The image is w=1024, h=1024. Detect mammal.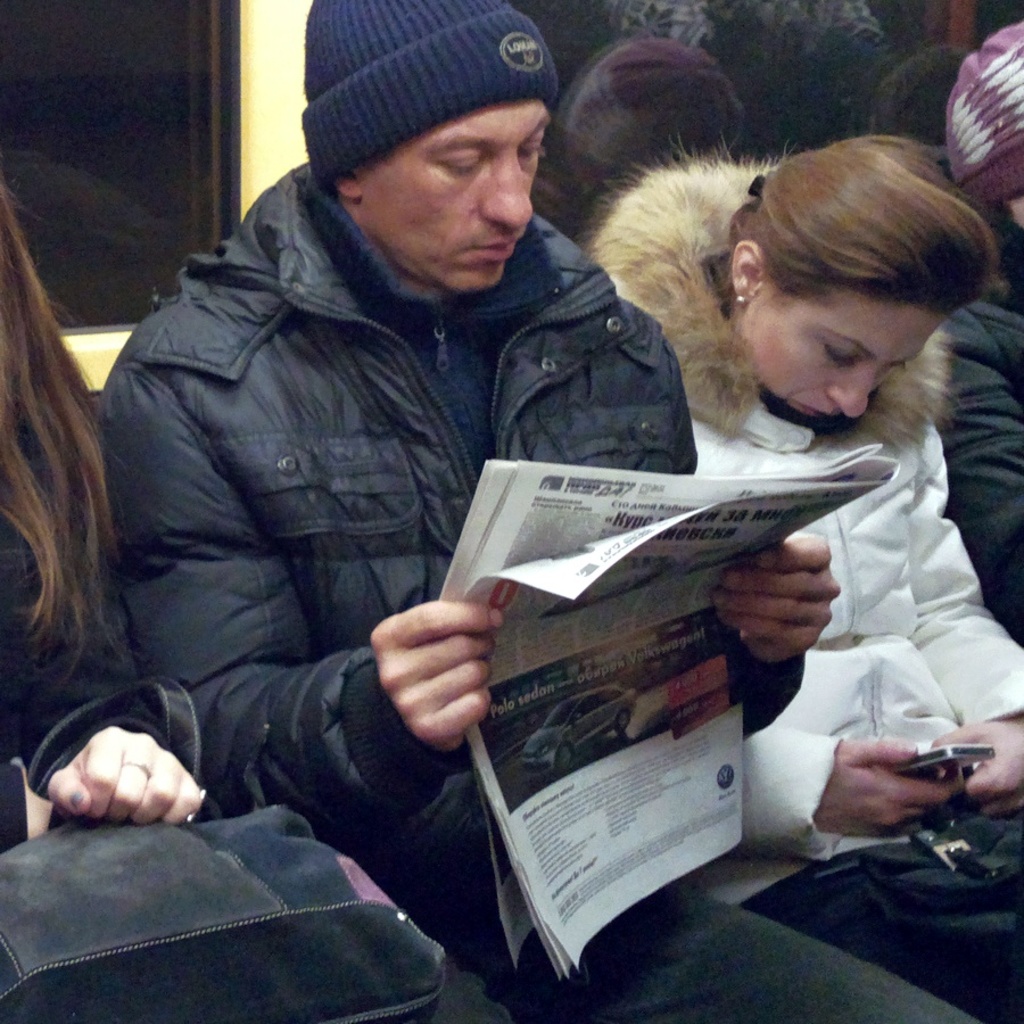
Detection: bbox(0, 172, 518, 1023).
